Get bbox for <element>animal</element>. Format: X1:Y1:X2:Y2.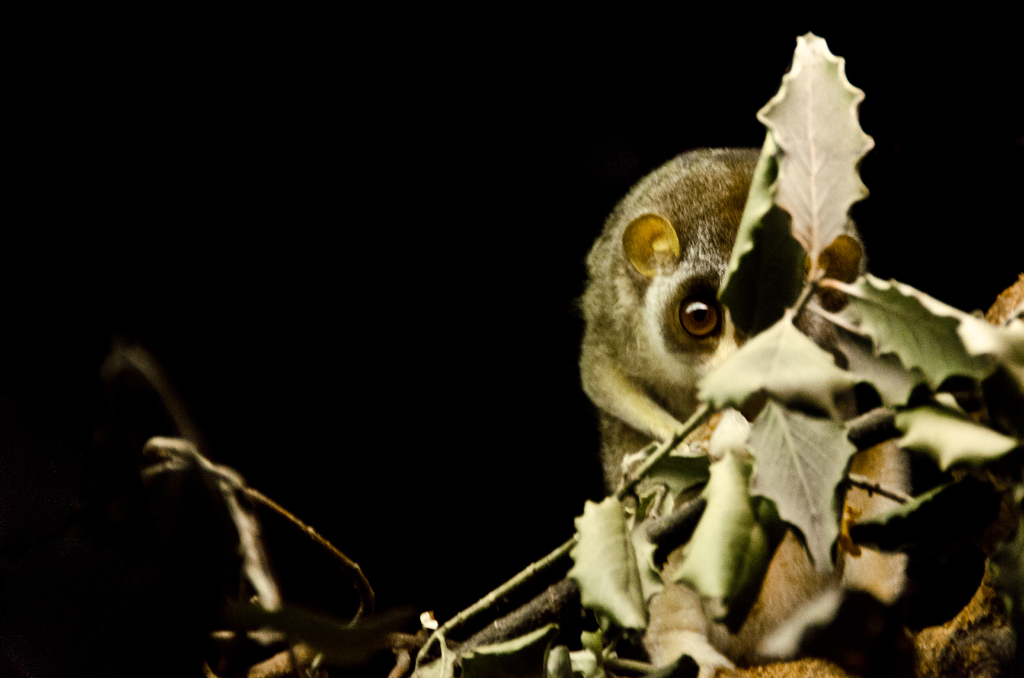
572:145:873:488.
